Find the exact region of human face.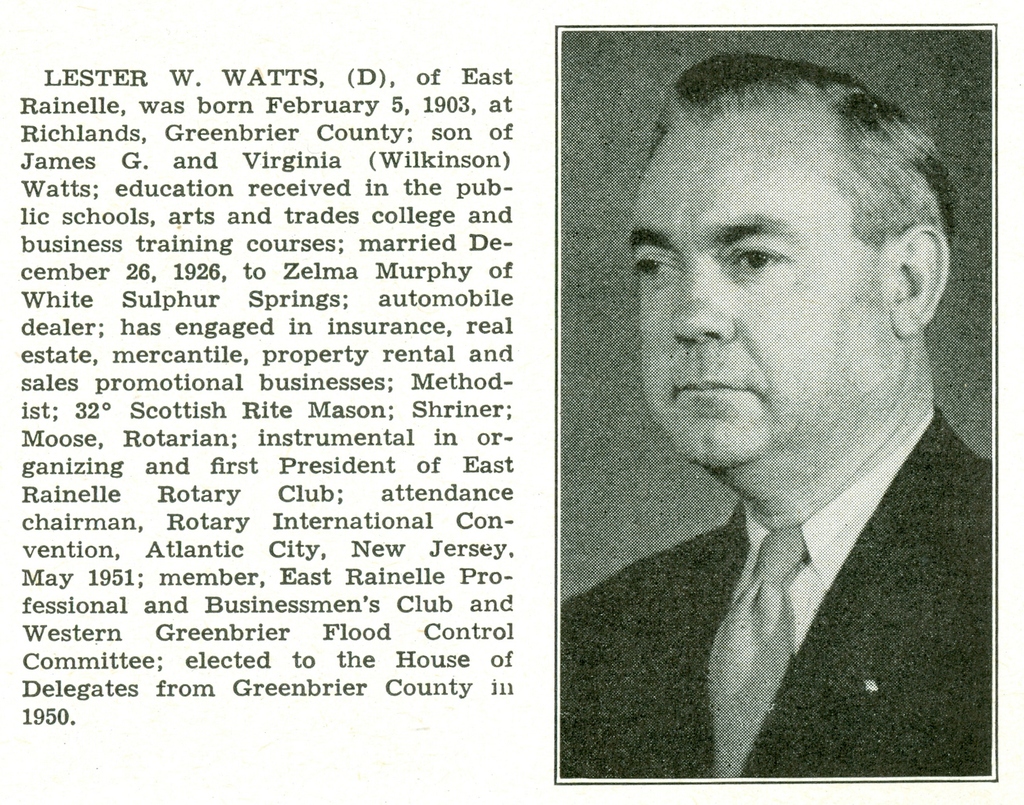
Exact region: [left=630, top=115, right=897, bottom=474].
